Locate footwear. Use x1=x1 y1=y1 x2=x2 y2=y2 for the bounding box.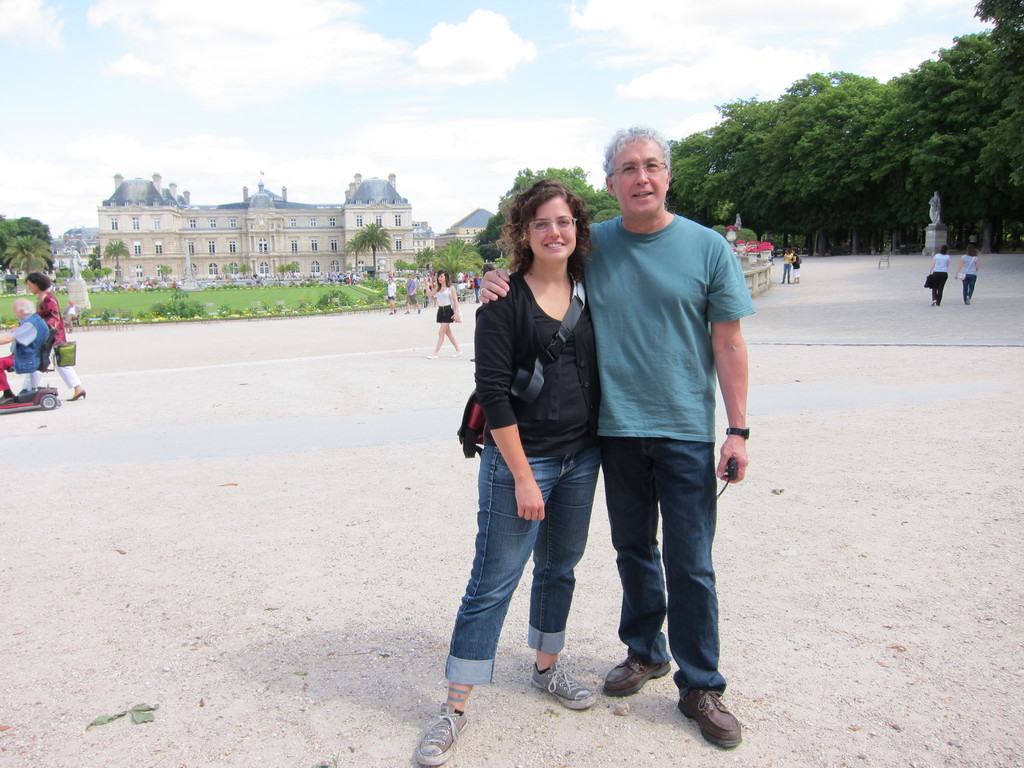
x1=65 y1=390 x2=89 y2=401.
